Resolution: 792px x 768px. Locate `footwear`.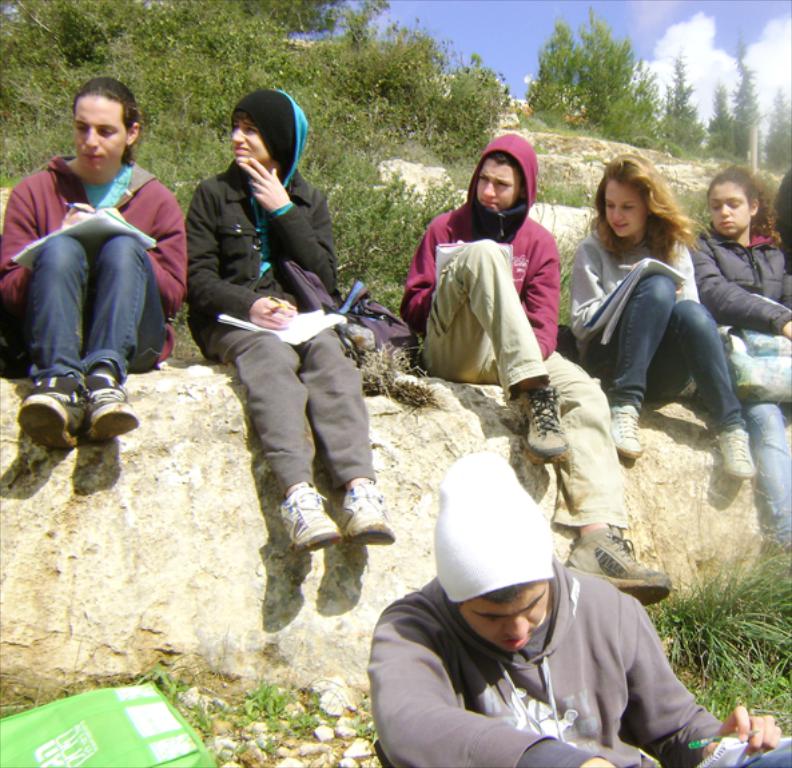
[568,529,673,610].
